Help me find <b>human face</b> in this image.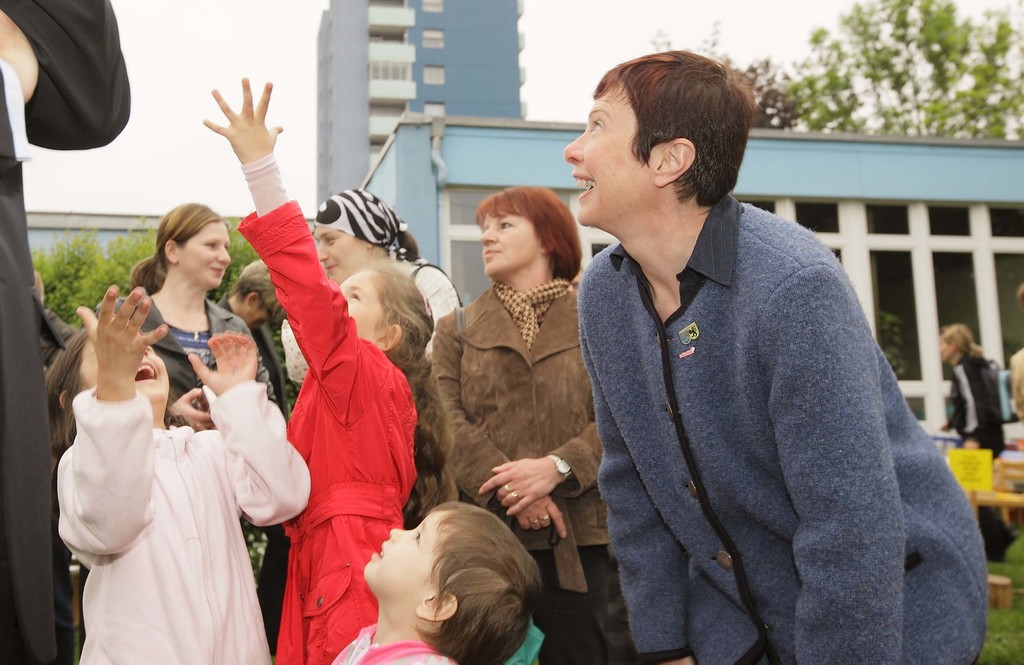
Found it: locate(941, 339, 953, 364).
